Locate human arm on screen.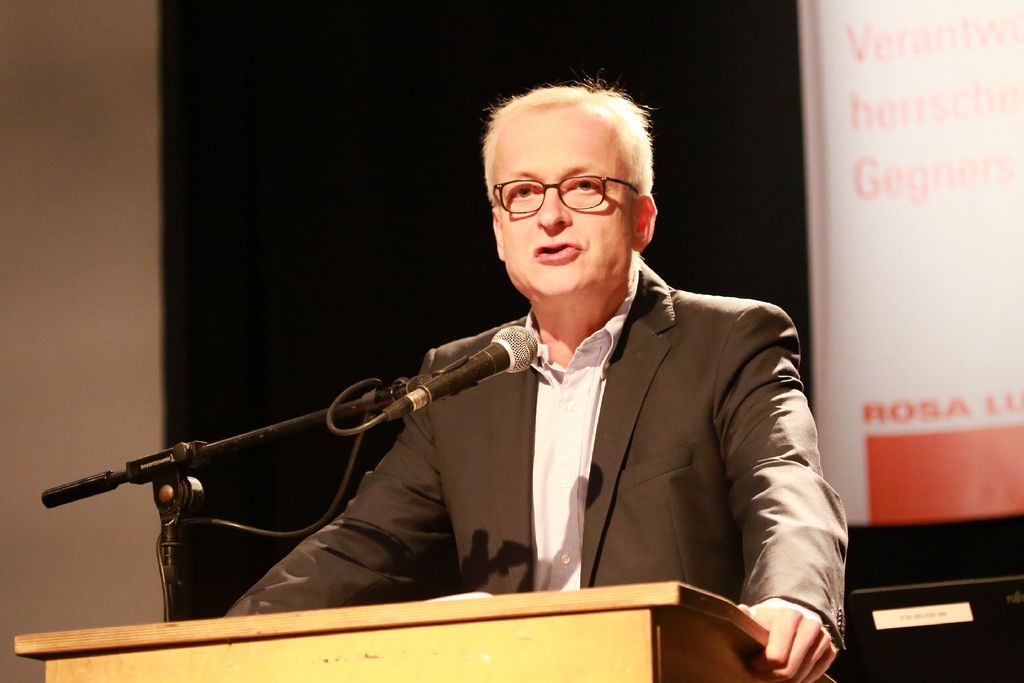
On screen at l=224, t=345, r=452, b=620.
